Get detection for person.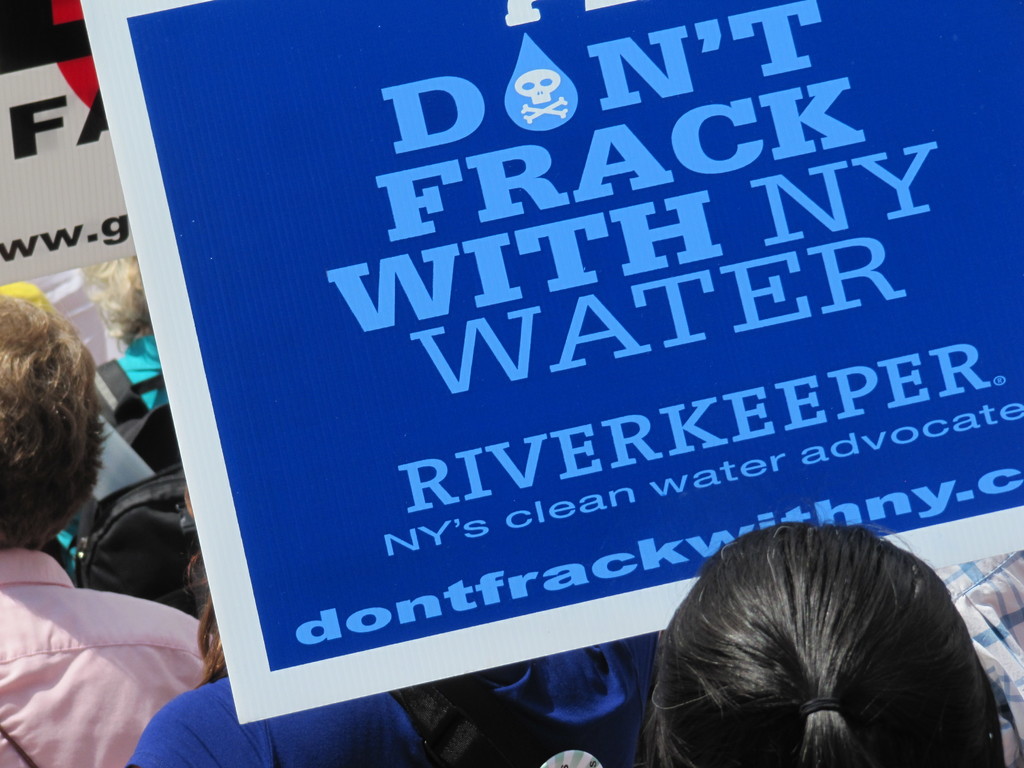
Detection: <bbox>640, 524, 1007, 767</bbox>.
